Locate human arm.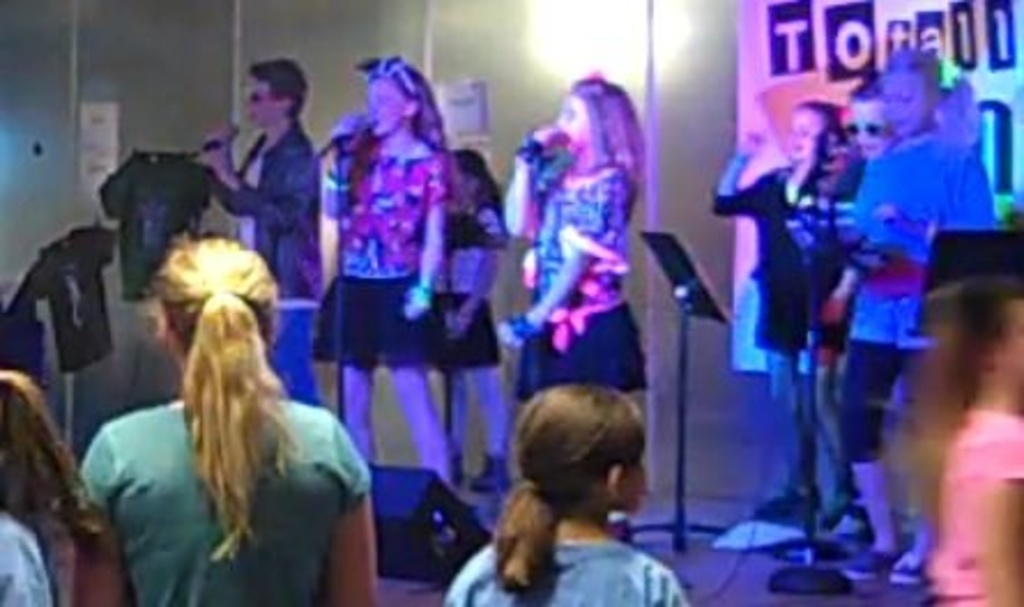
Bounding box: <region>709, 122, 780, 221</region>.
